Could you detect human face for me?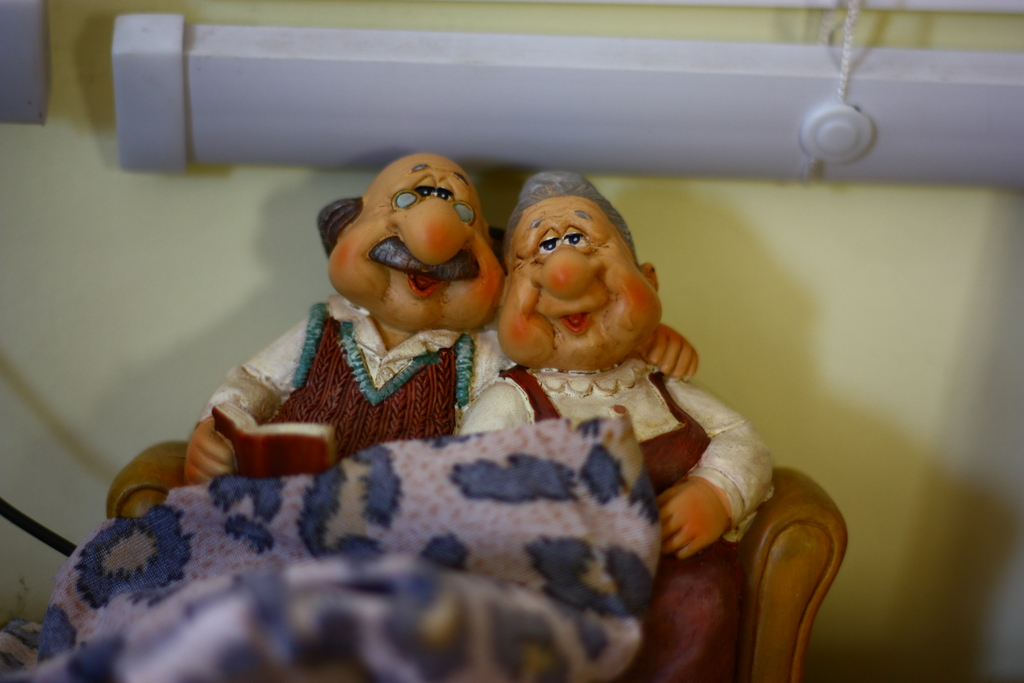
Detection result: (left=329, top=154, right=508, bottom=332).
